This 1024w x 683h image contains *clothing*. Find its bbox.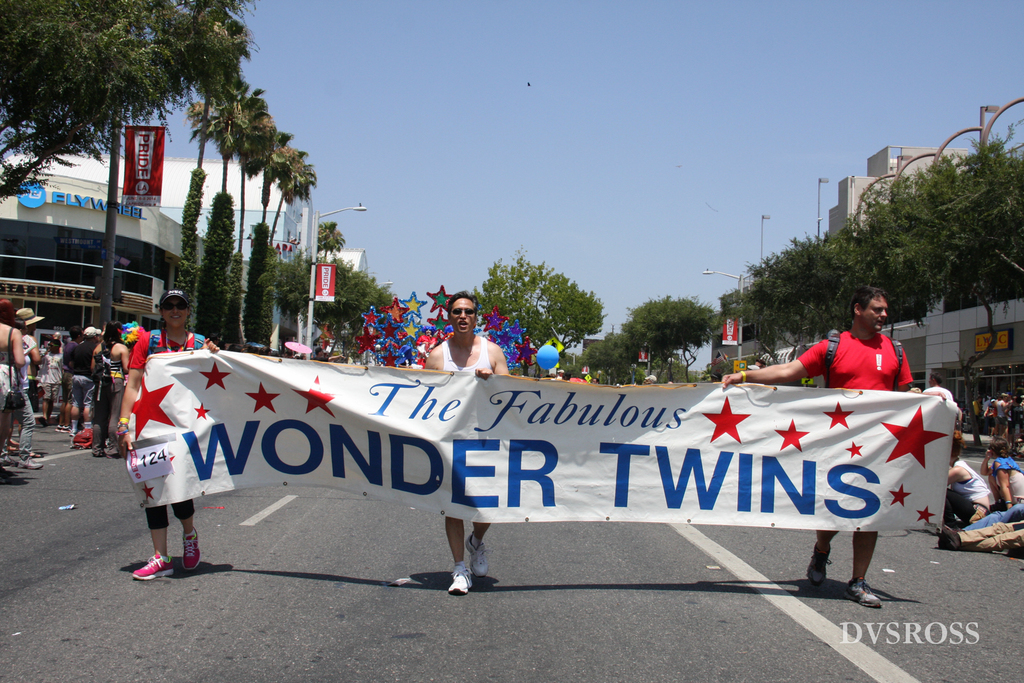
[8, 339, 35, 455].
